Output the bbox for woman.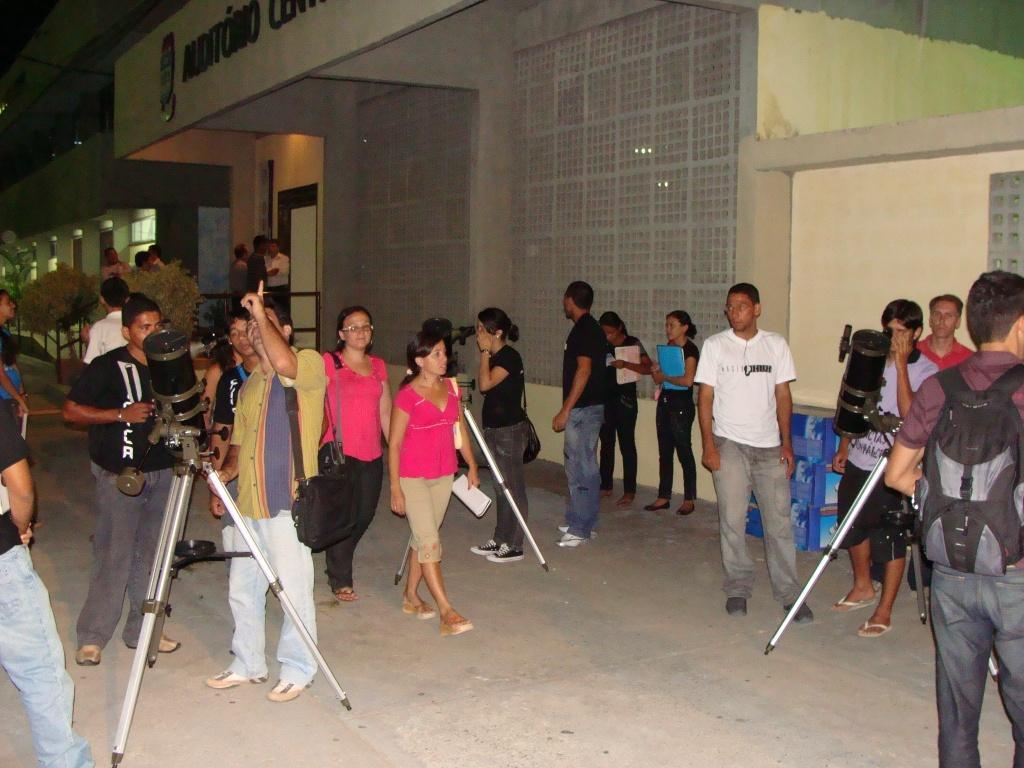
314,304,403,605.
